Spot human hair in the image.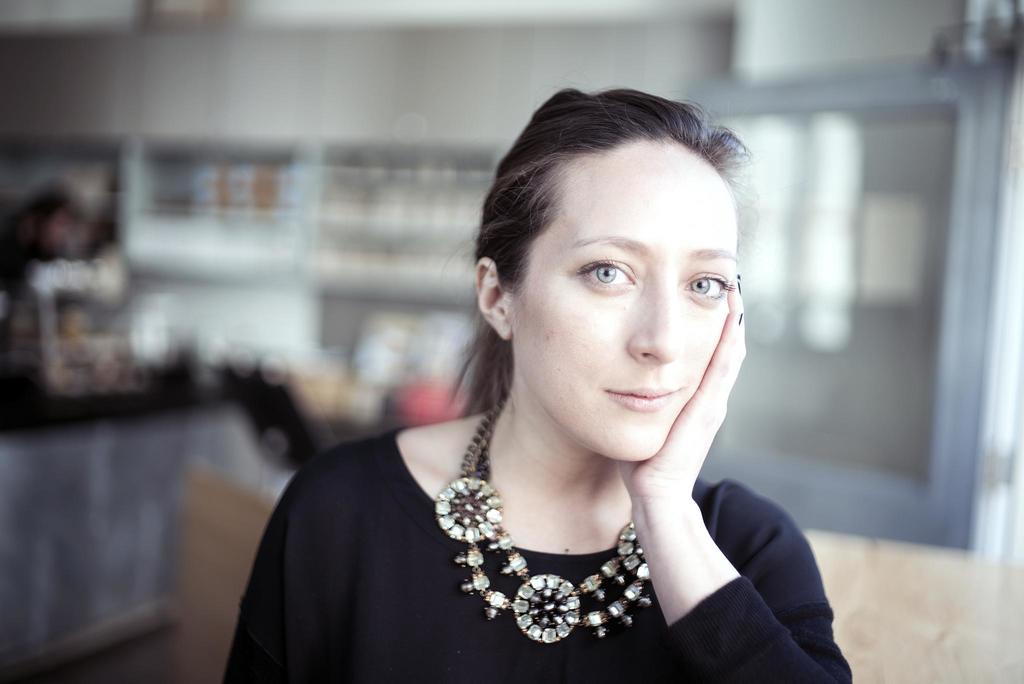
human hair found at locate(468, 81, 745, 408).
